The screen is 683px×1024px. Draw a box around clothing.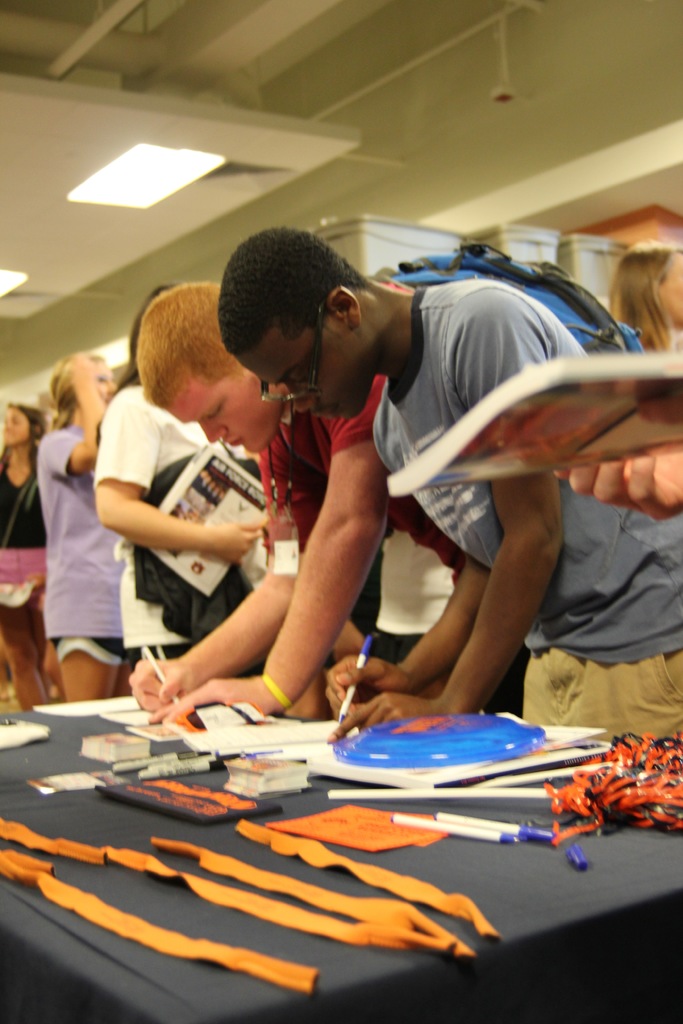
265,373,529,711.
